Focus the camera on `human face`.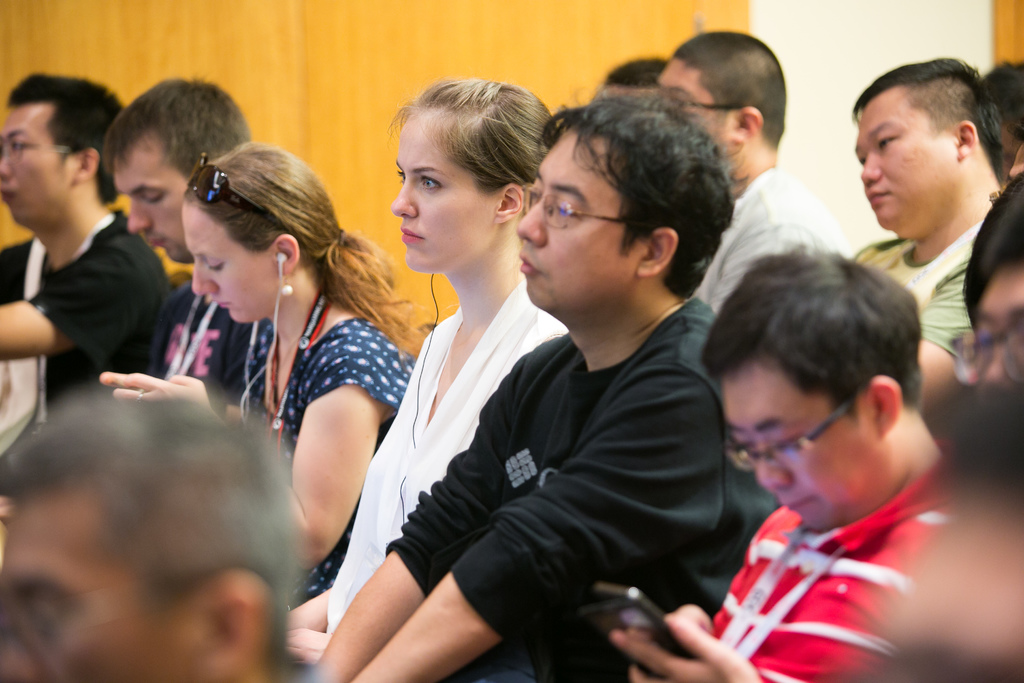
Focus region: 855, 89, 959, 235.
